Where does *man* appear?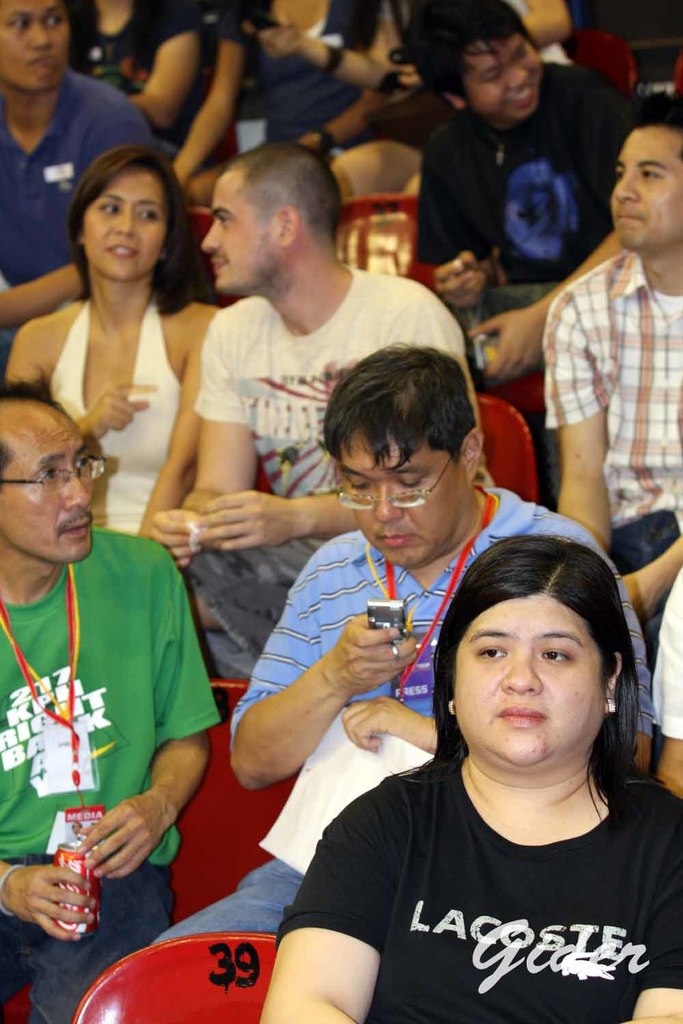
Appears at [0,379,223,1023].
